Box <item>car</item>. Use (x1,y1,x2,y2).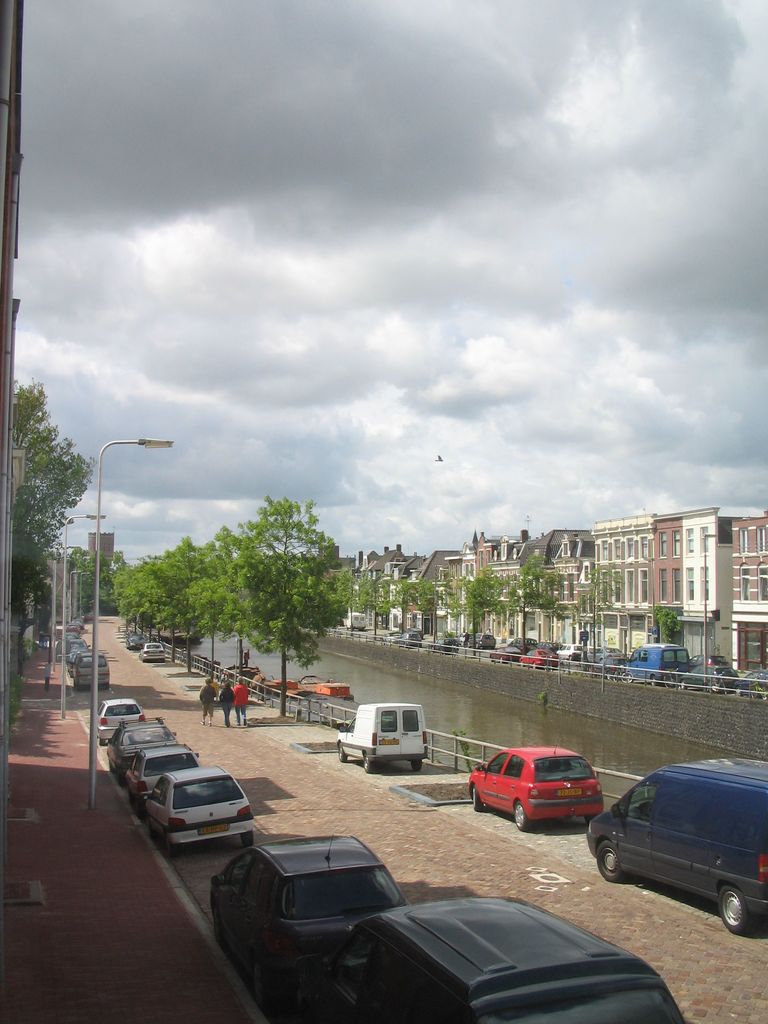
(557,644,583,660).
